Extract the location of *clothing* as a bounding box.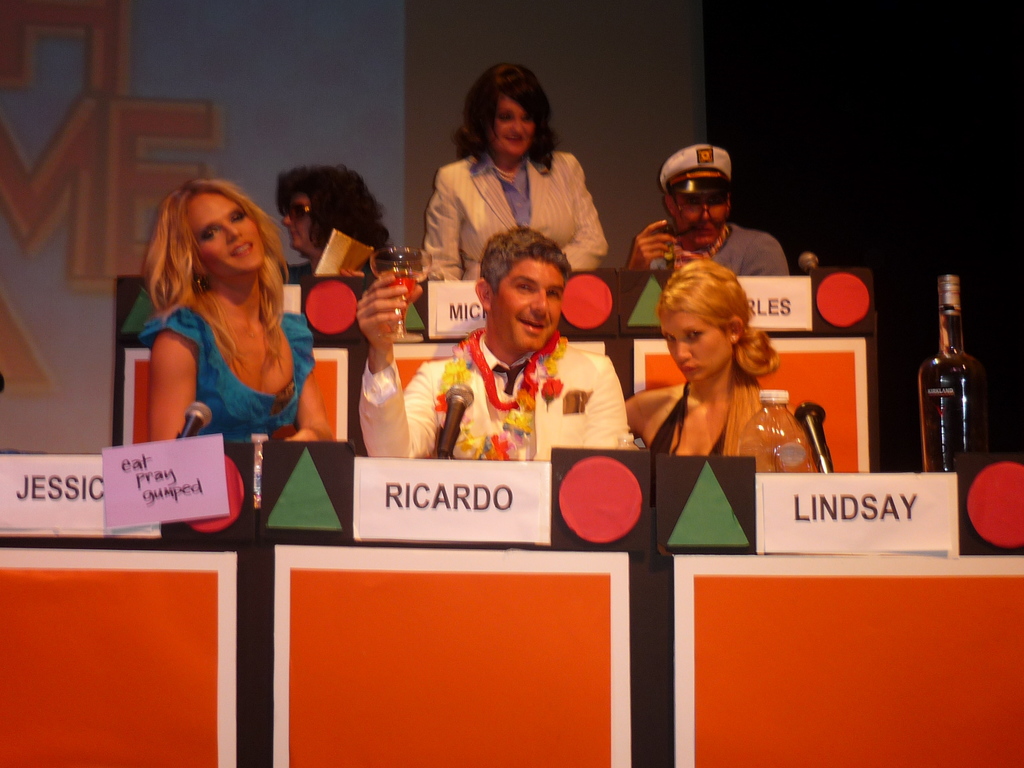
left=142, top=305, right=316, bottom=444.
